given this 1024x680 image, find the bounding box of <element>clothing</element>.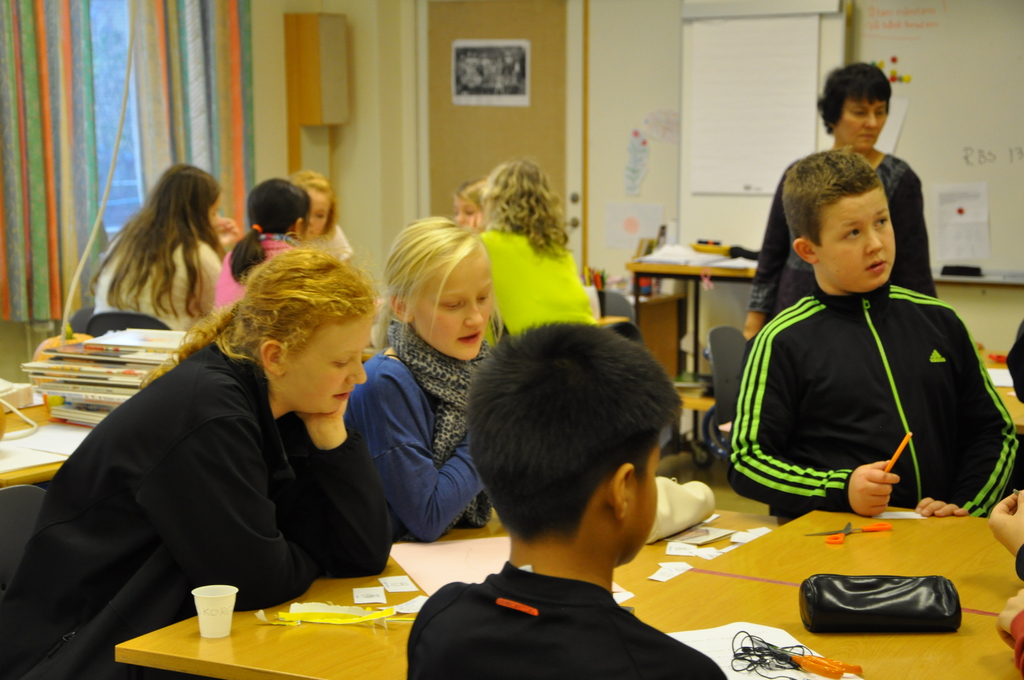
{"left": 346, "top": 344, "right": 486, "bottom": 533}.
